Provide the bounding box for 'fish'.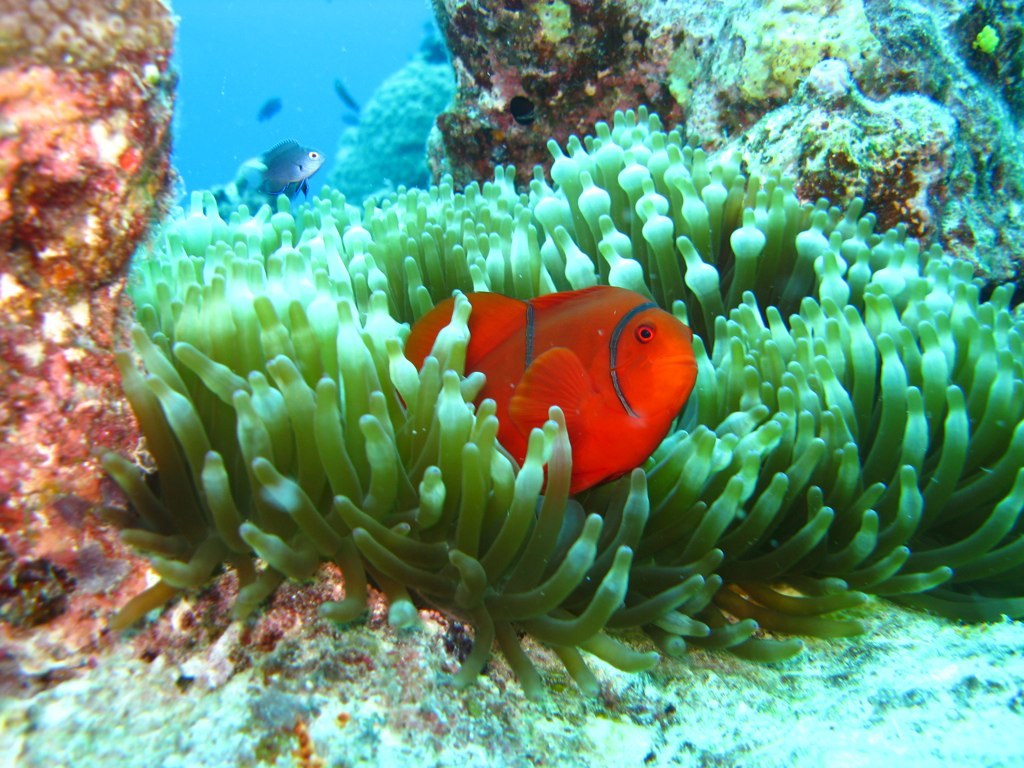
crop(375, 266, 704, 534).
